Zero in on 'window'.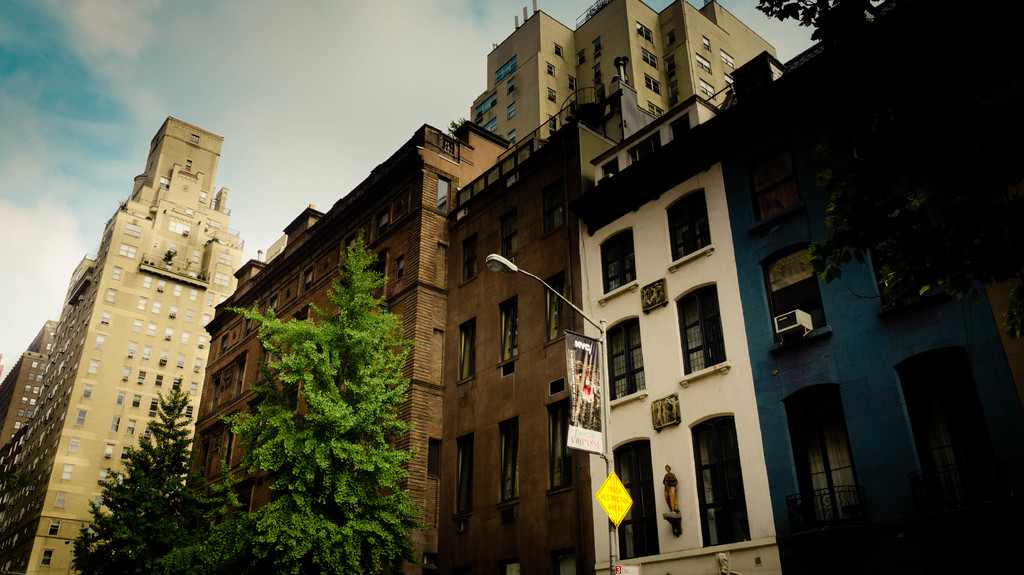
Zeroed in: 507/80/516/96.
